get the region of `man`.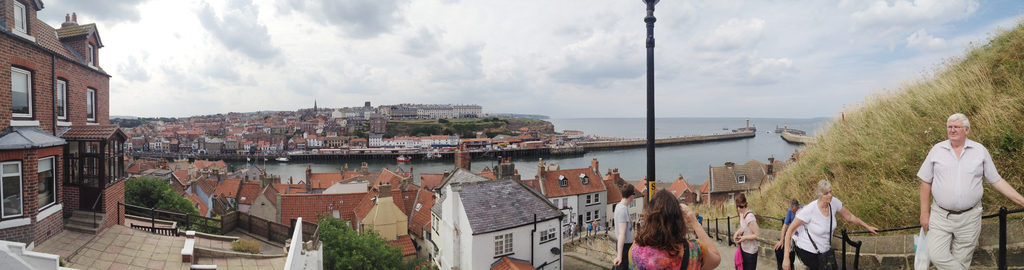
<box>916,110,1023,269</box>.
